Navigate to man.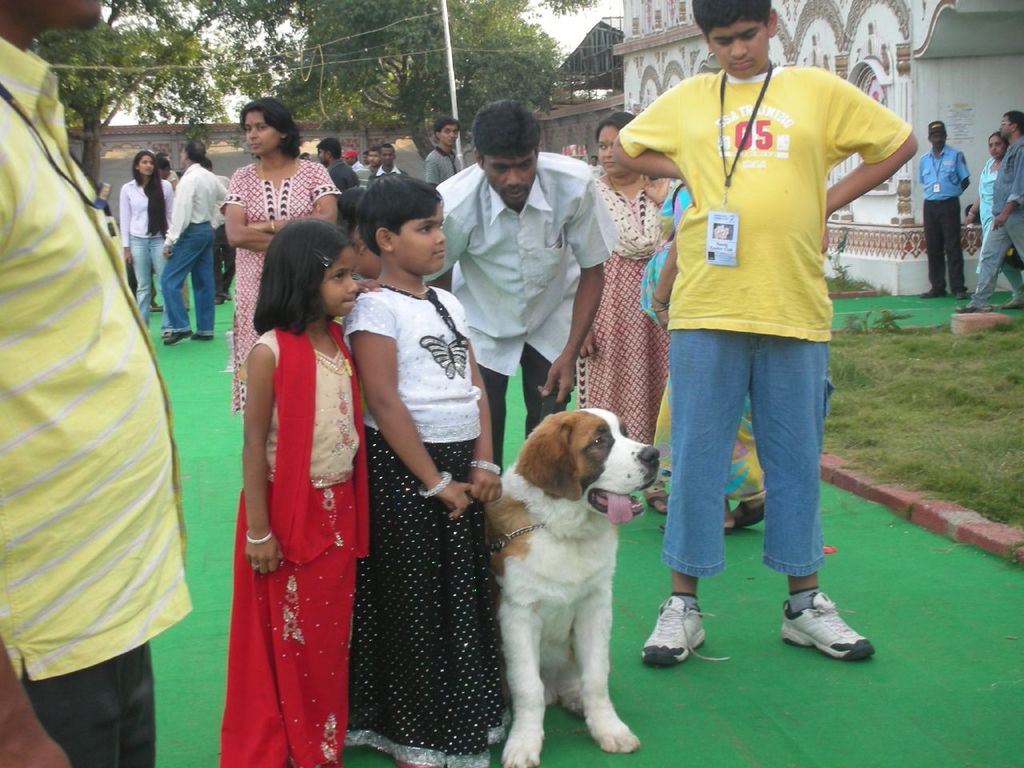
Navigation target: box=[367, 139, 411, 187].
